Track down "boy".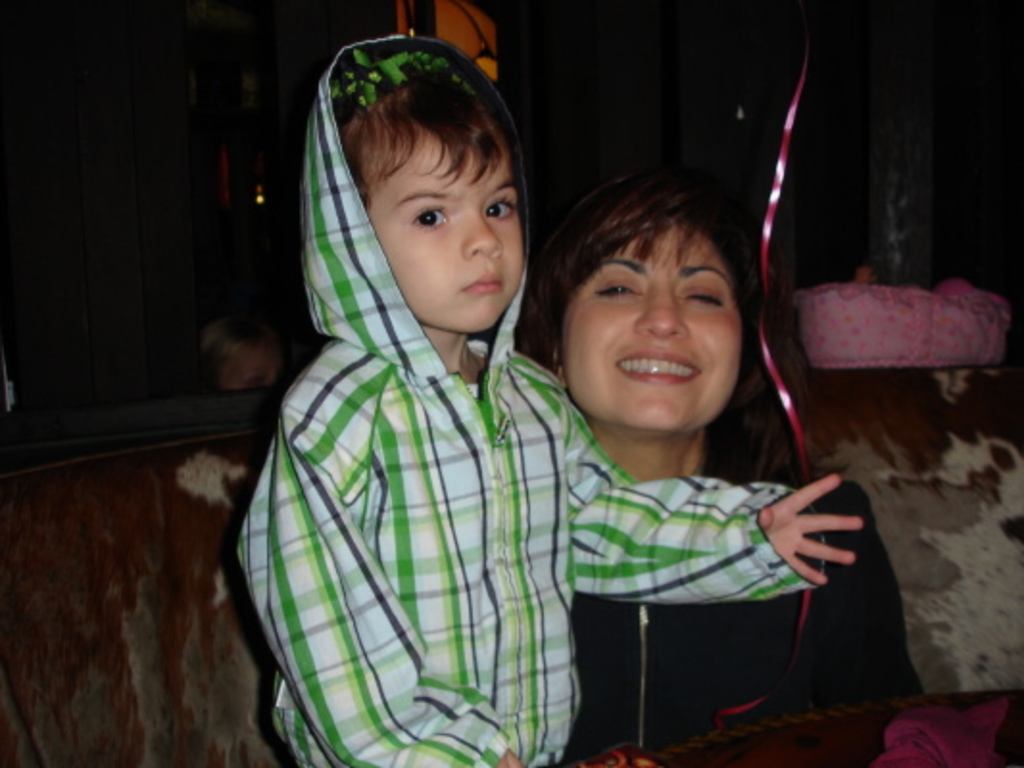
Tracked to <box>229,36,865,766</box>.
